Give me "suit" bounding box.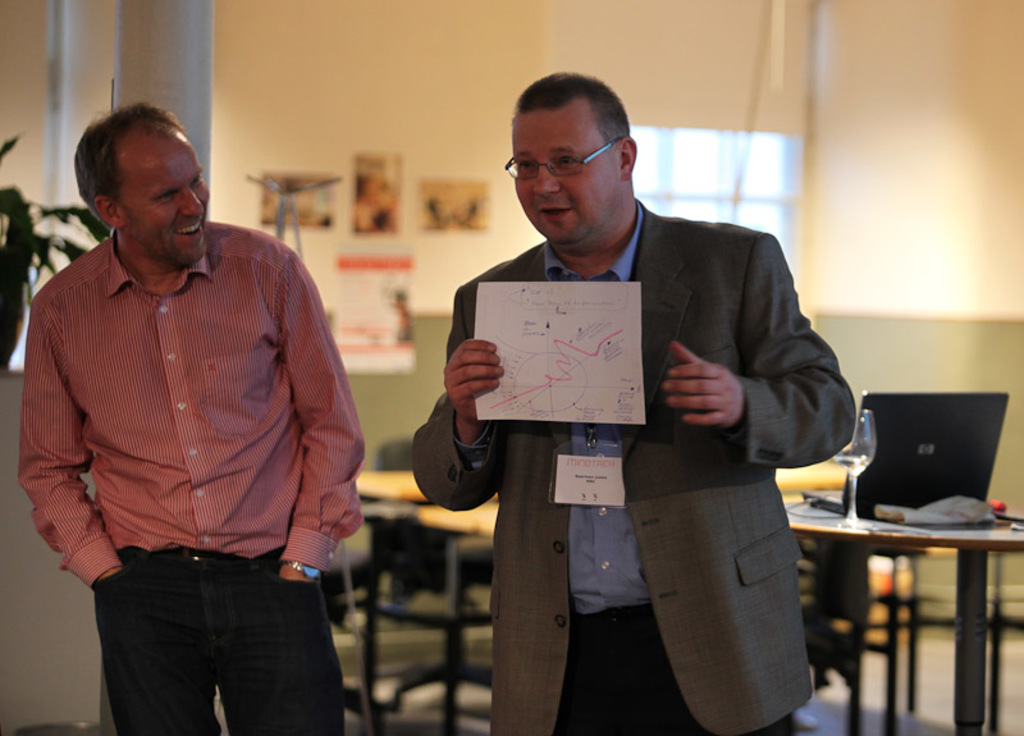
bbox=[424, 134, 859, 723].
